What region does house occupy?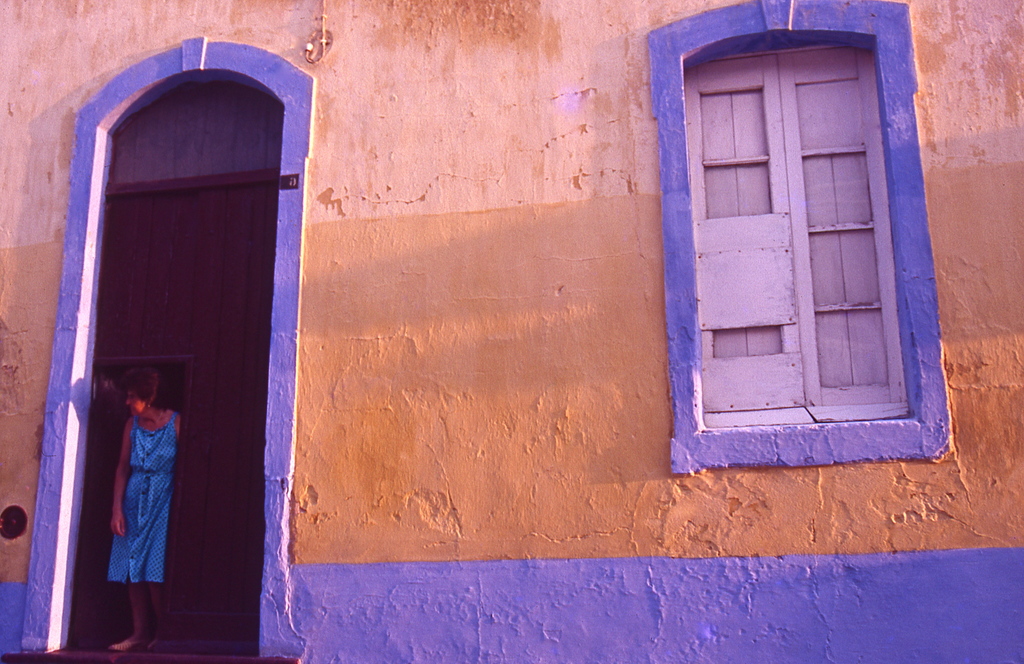
x1=1, y1=0, x2=1023, y2=660.
